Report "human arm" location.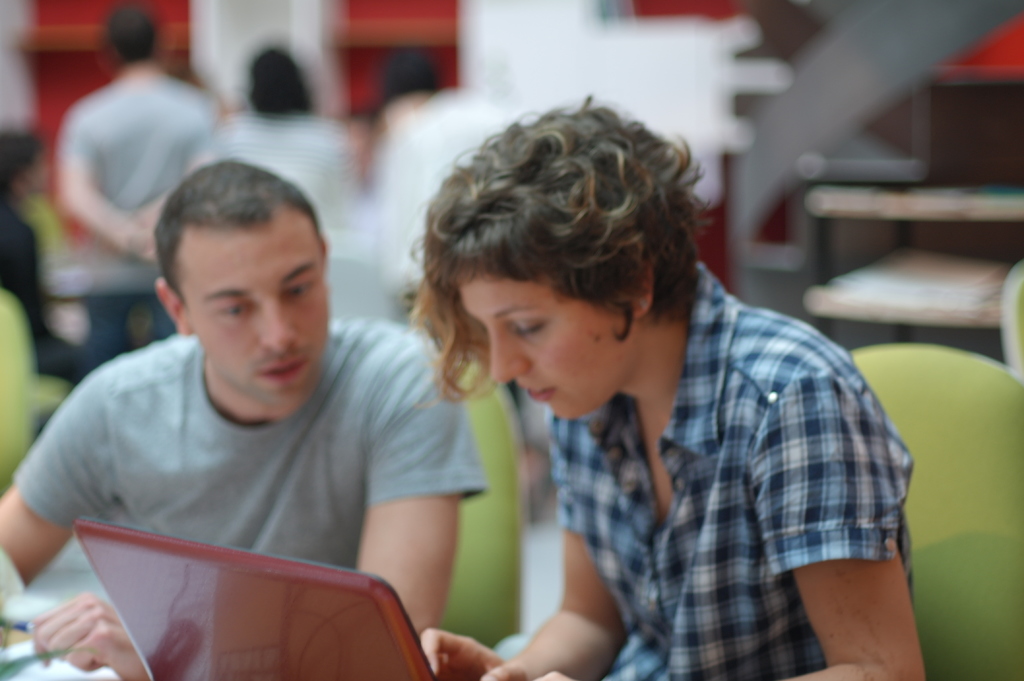
Report: rect(57, 112, 156, 267).
